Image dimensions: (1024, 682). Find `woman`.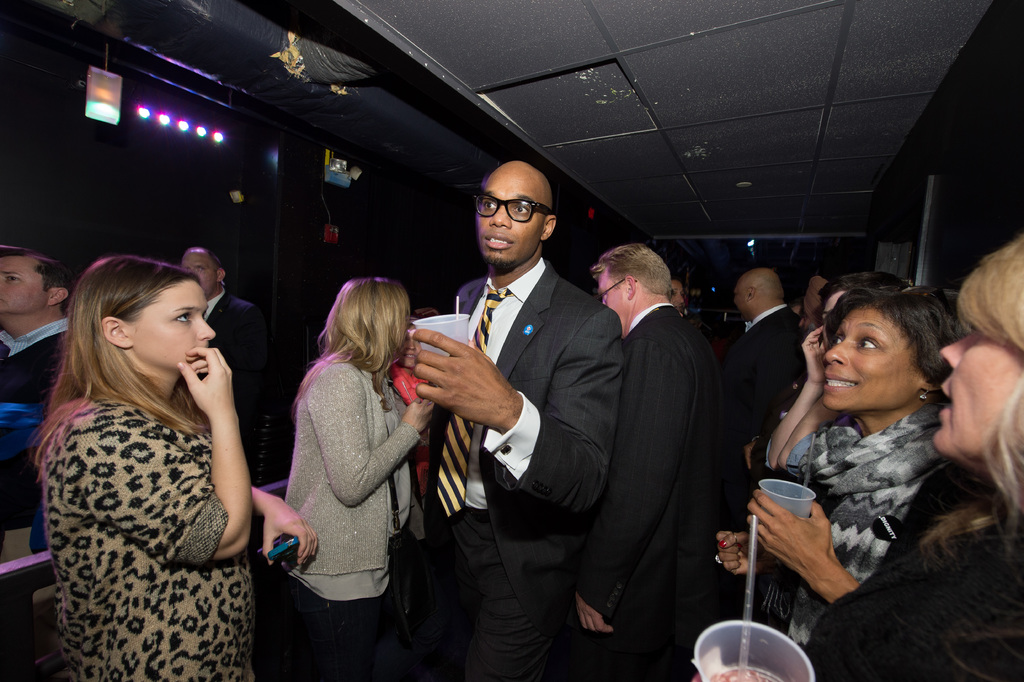
<bbox>696, 276, 971, 681</bbox>.
